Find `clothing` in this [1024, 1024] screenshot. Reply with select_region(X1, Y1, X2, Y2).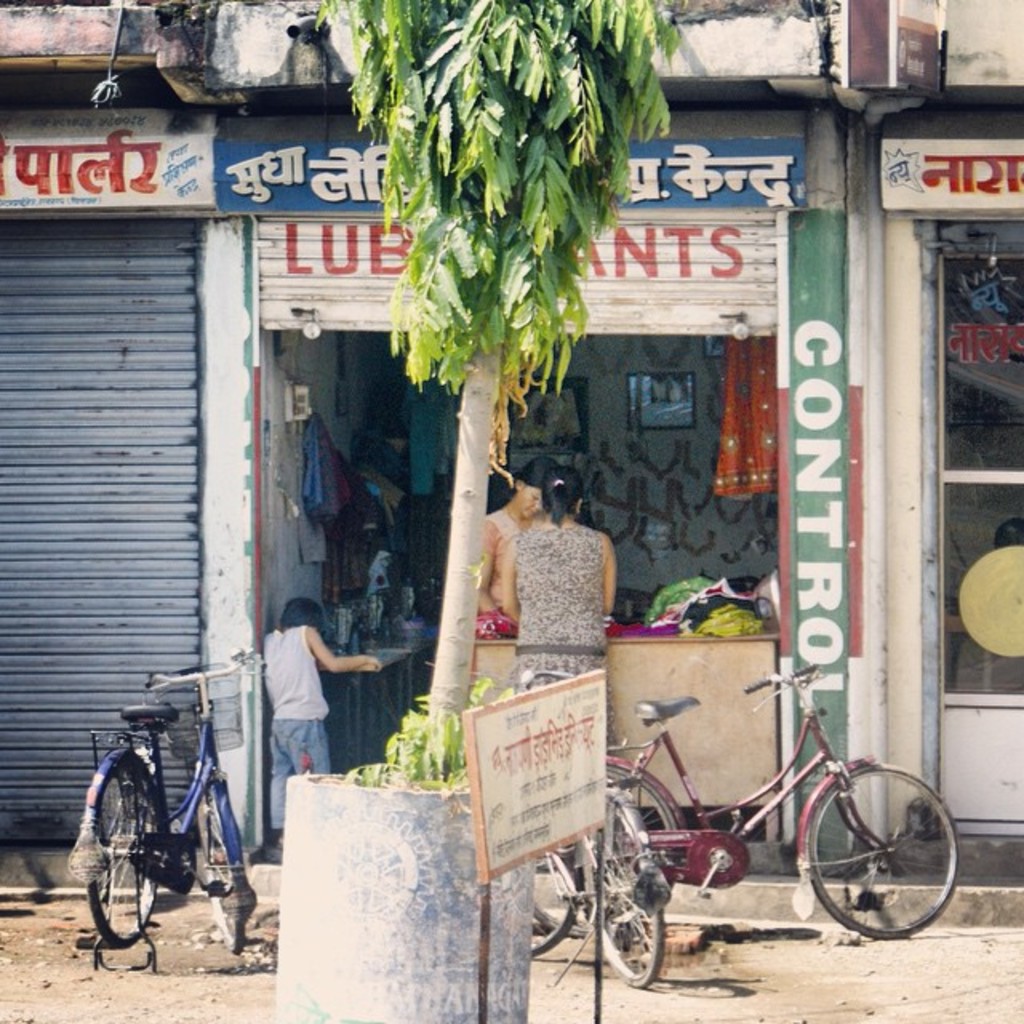
select_region(714, 336, 771, 502).
